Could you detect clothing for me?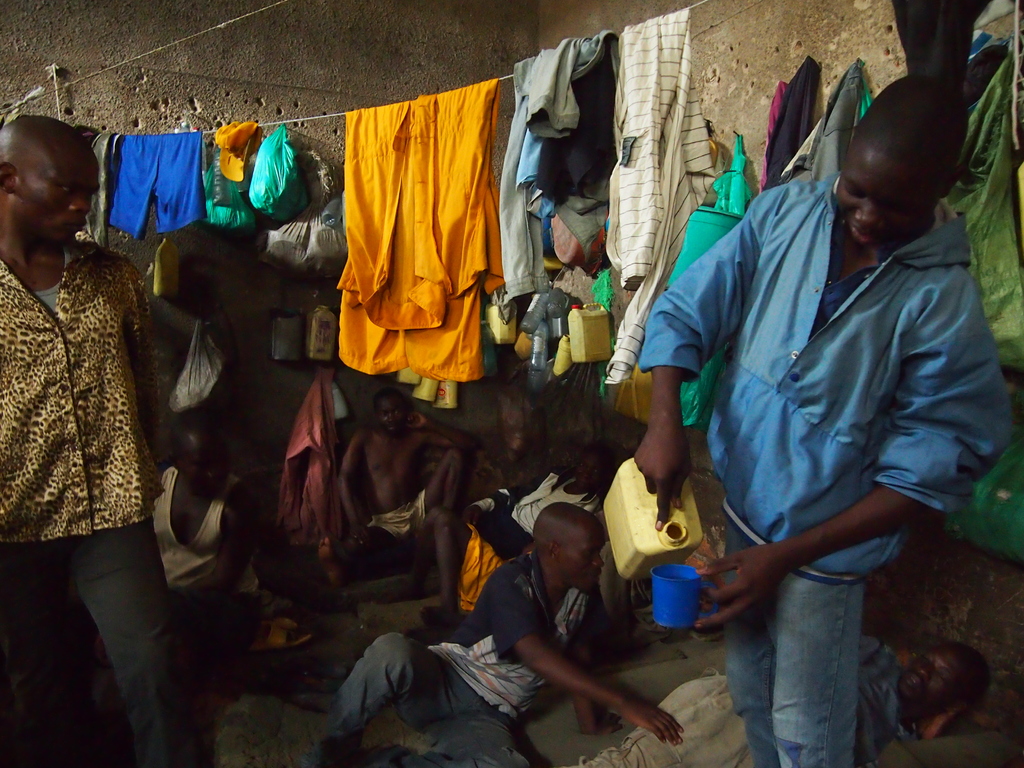
Detection result: BBox(847, 632, 900, 746).
